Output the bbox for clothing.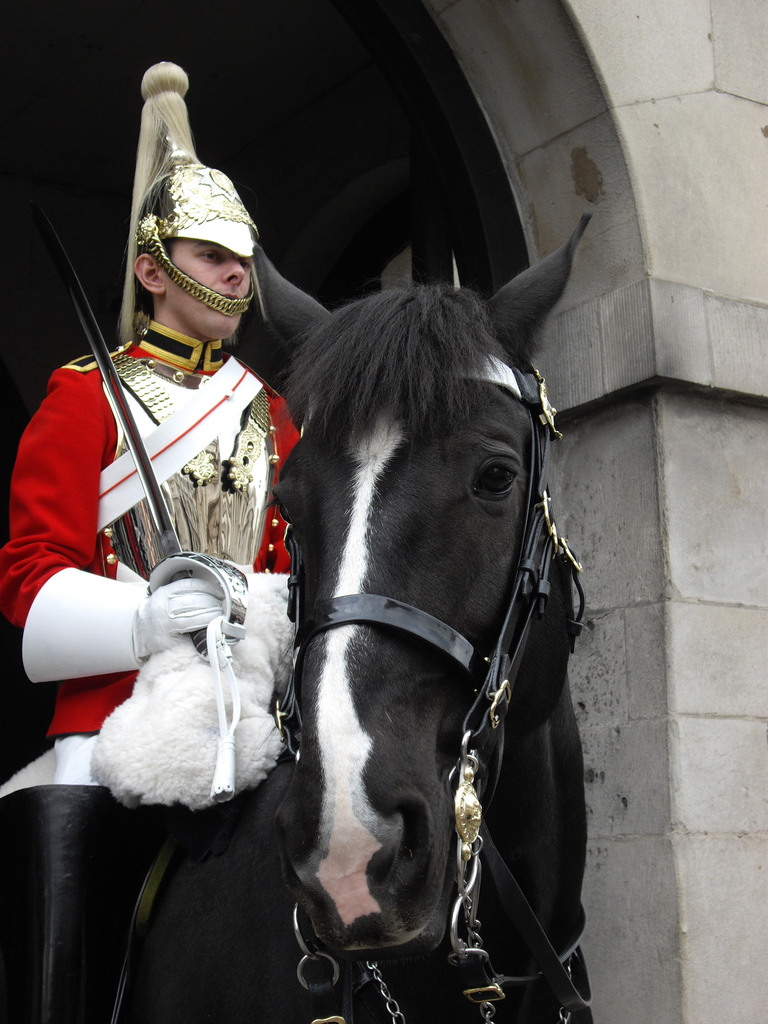
(0, 157, 300, 1019).
